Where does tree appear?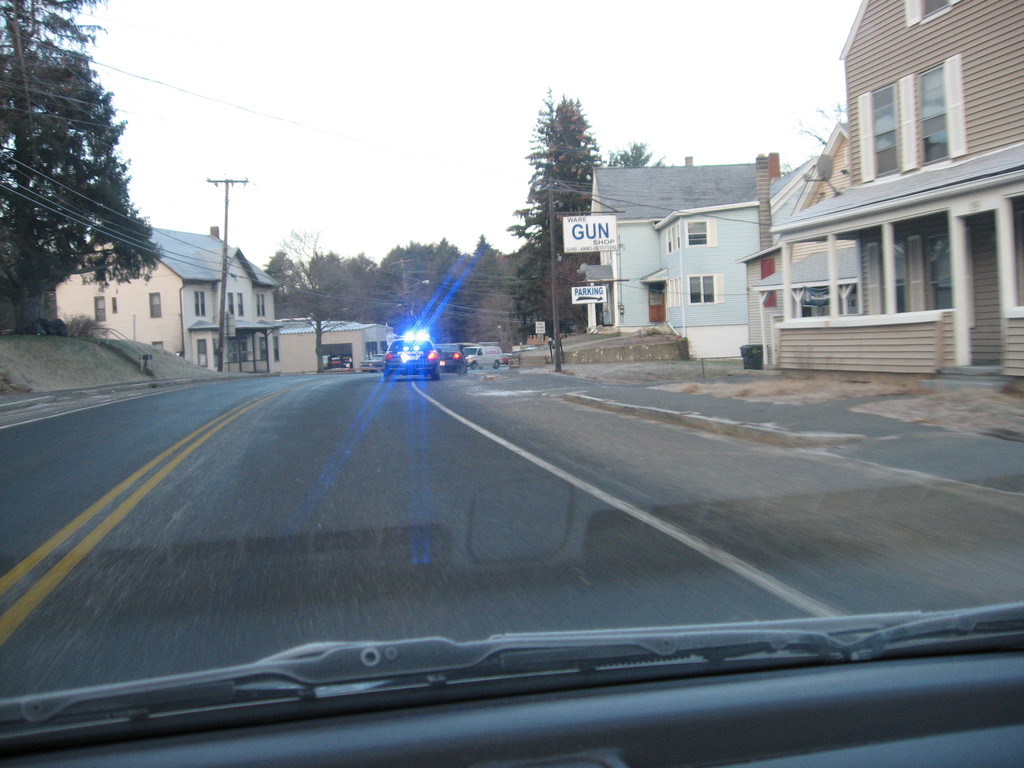
Appears at 612 143 678 168.
